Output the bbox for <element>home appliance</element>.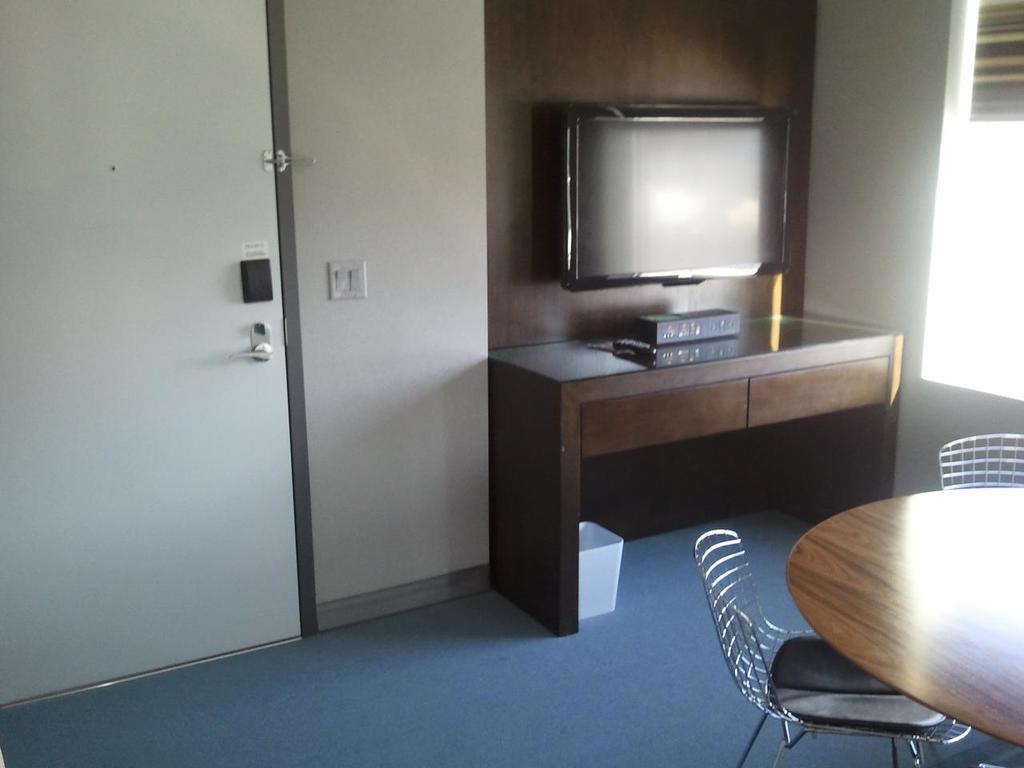
{"x1": 558, "y1": 105, "x2": 793, "y2": 286}.
